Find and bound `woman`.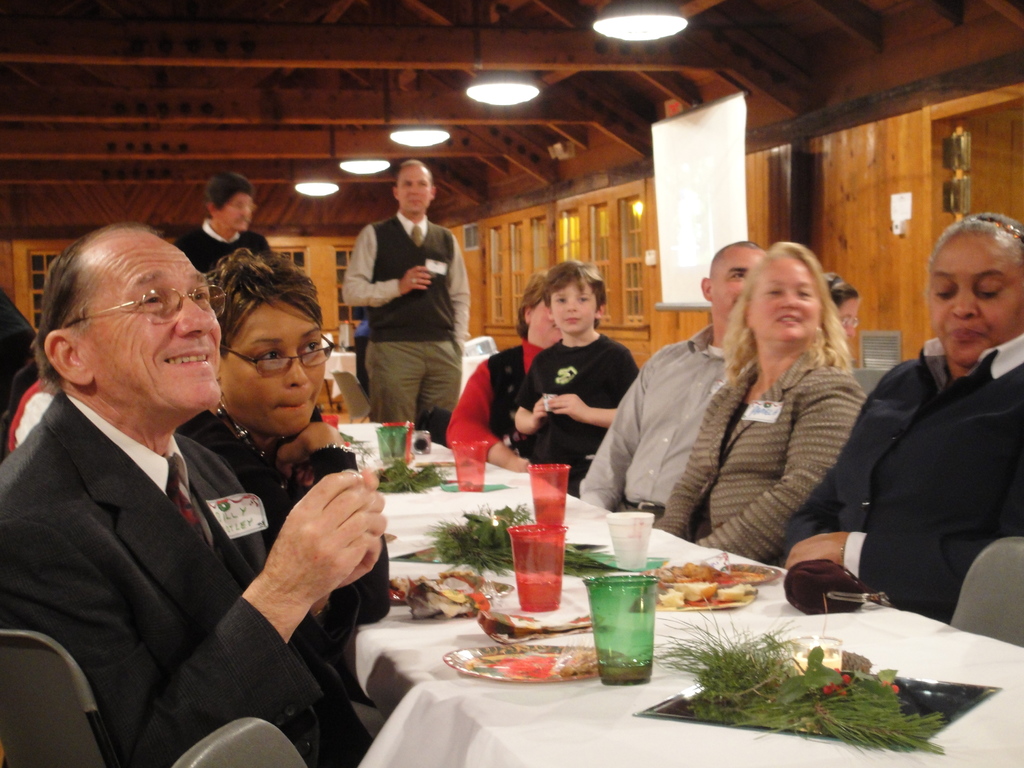
Bound: bbox=(666, 235, 880, 593).
